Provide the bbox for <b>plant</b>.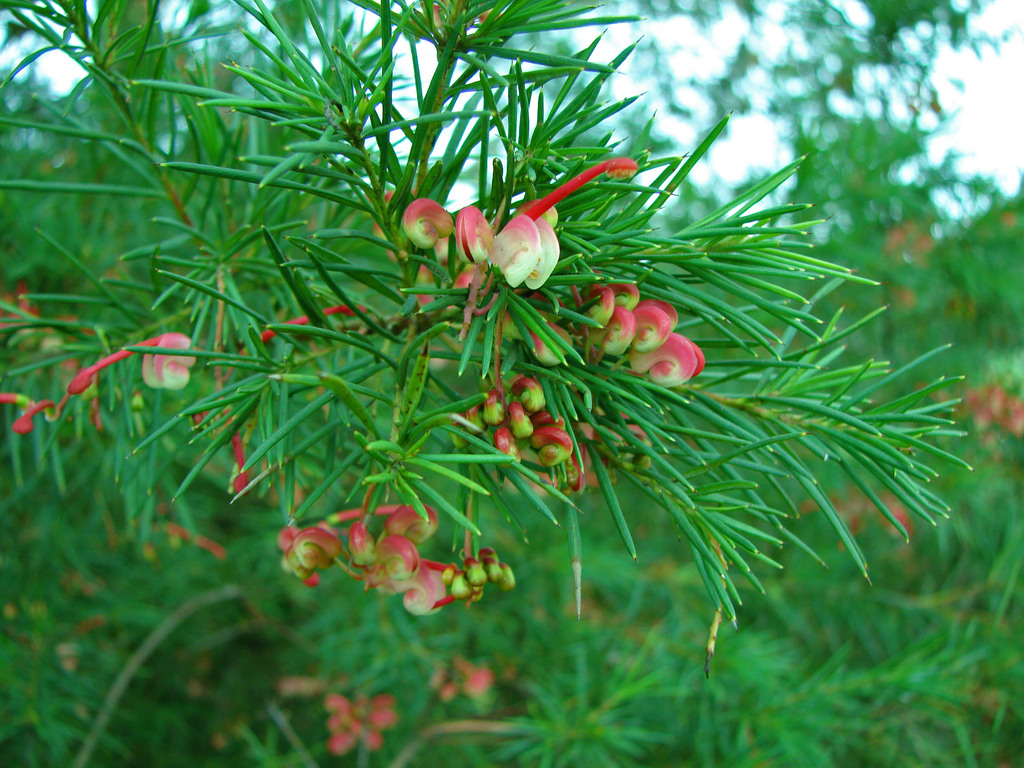
bbox=[0, 0, 973, 643].
